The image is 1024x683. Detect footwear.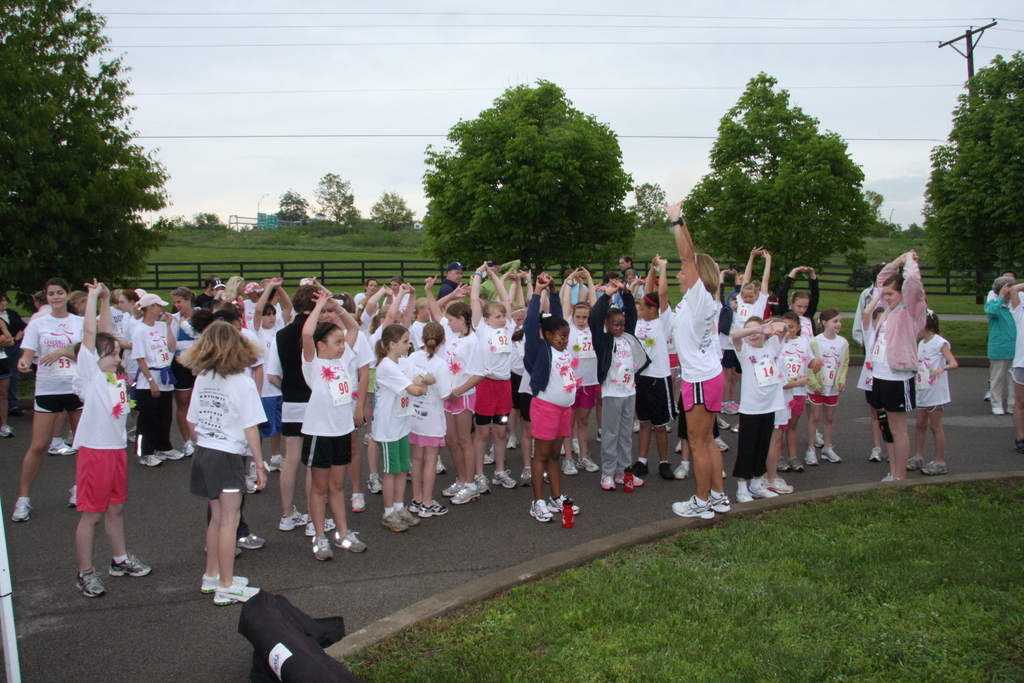
Detection: crop(8, 497, 36, 524).
